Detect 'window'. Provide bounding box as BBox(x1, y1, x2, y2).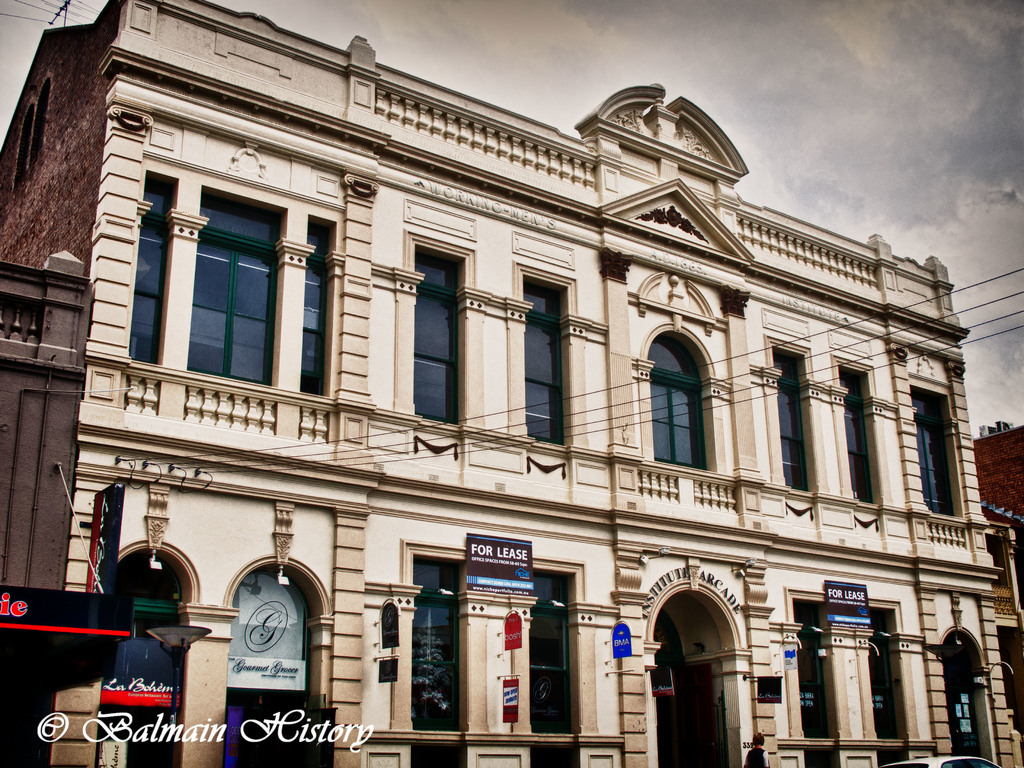
BBox(916, 390, 956, 523).
